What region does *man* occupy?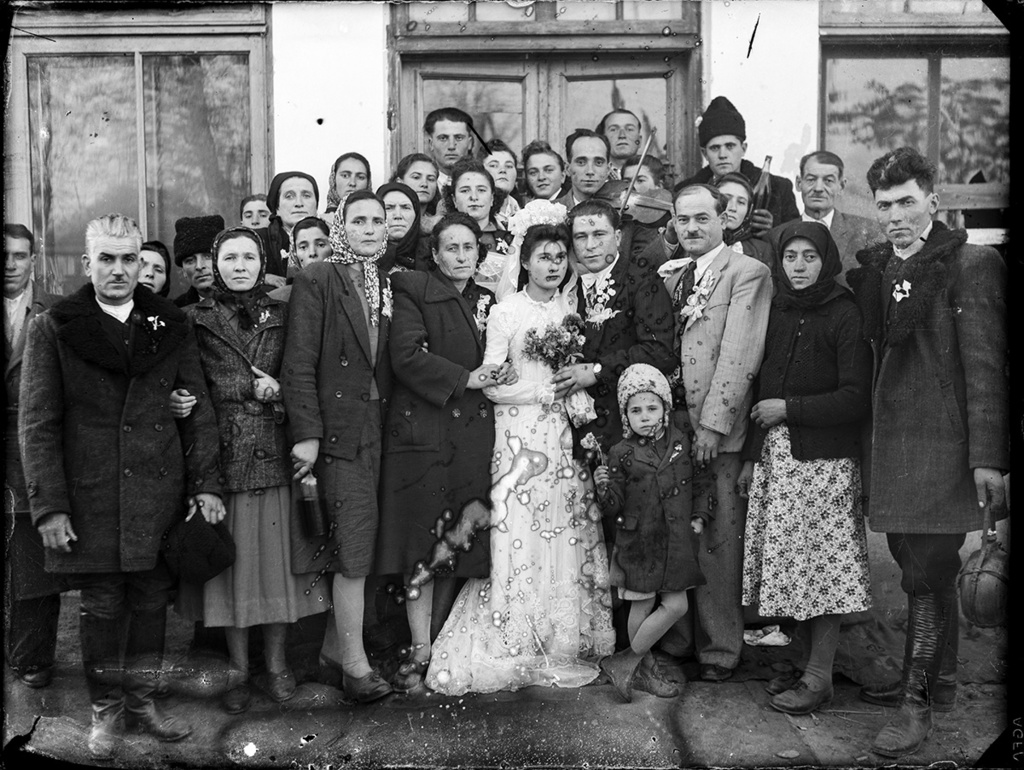
{"x1": 660, "y1": 184, "x2": 771, "y2": 682}.
